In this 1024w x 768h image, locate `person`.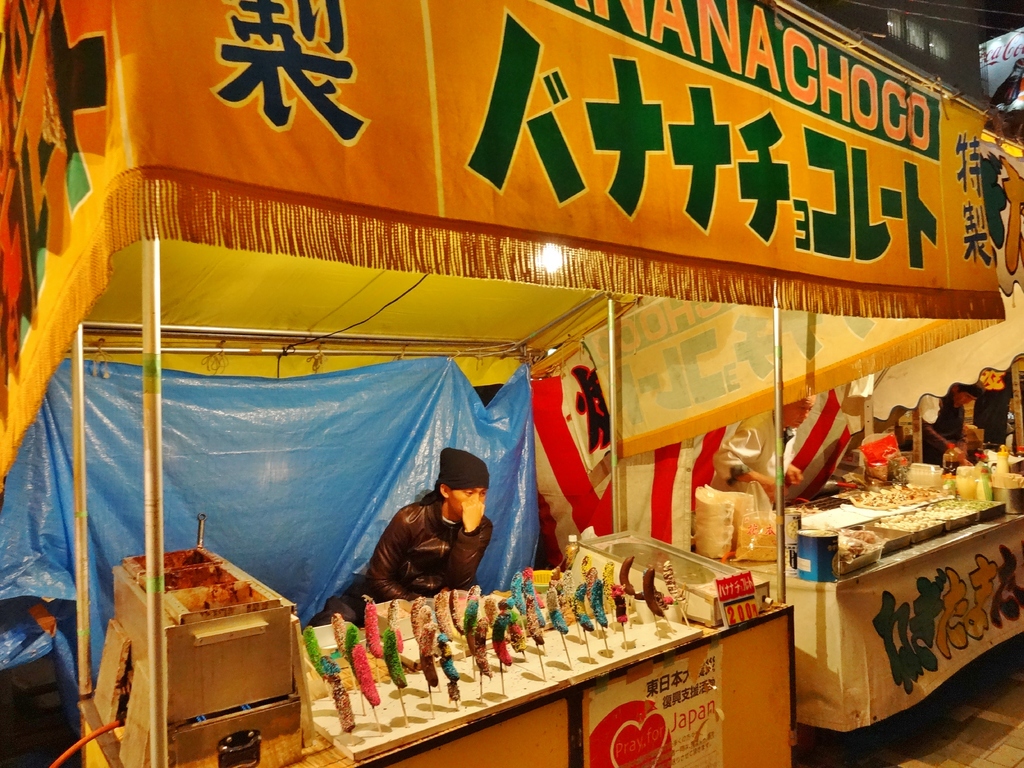
Bounding box: bbox=(311, 448, 492, 620).
